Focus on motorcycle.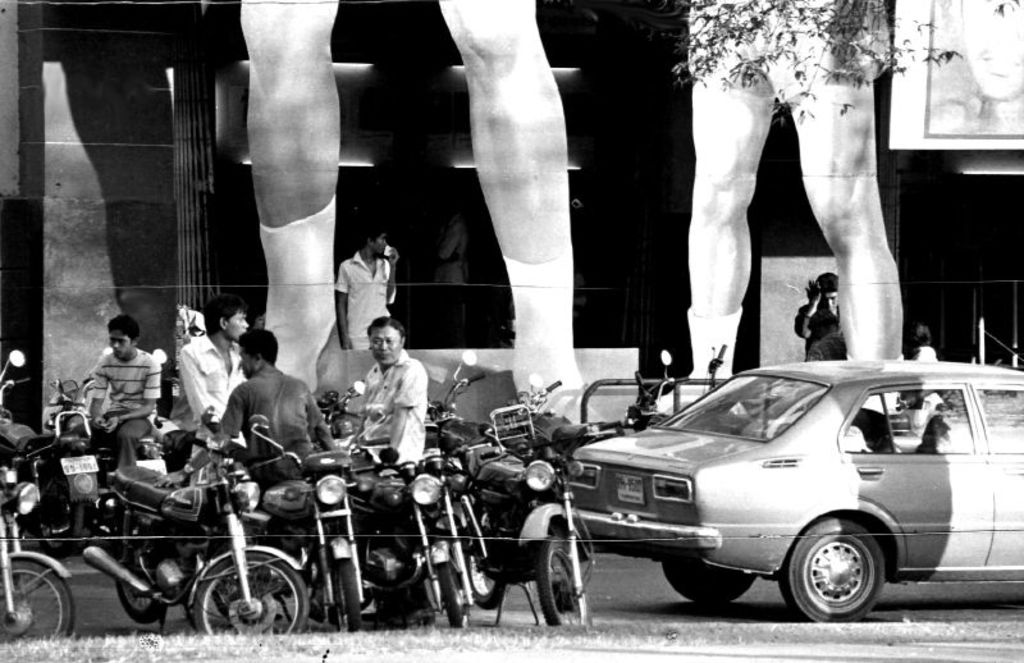
Focused at x1=625, y1=343, x2=676, y2=433.
